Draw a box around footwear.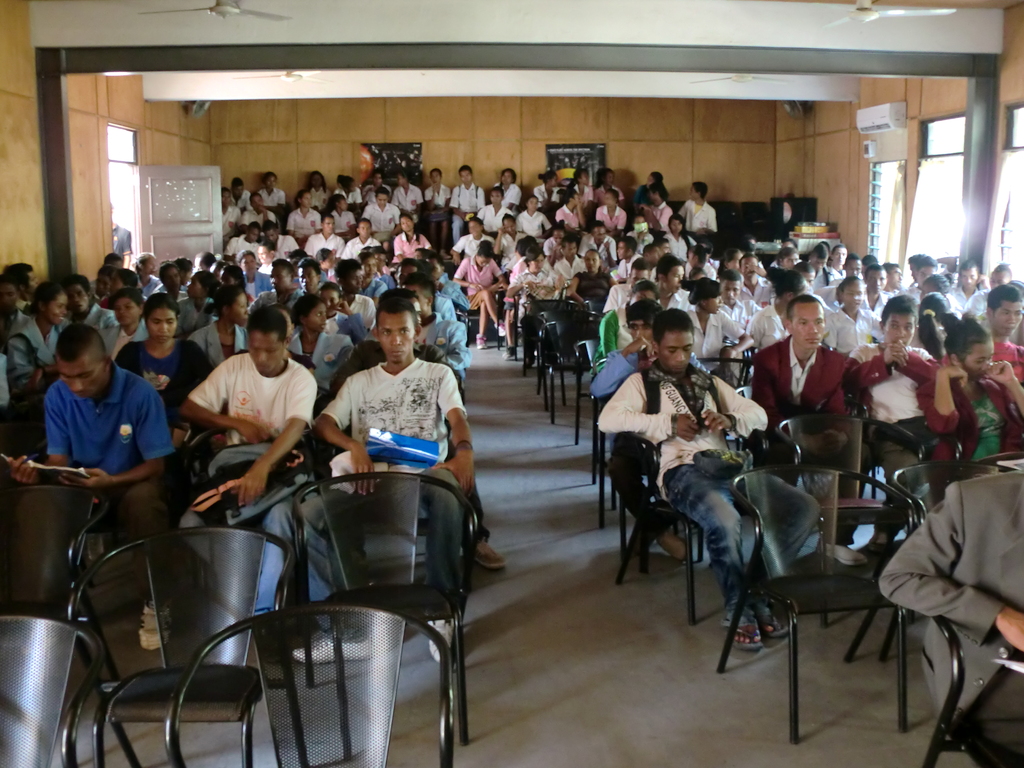
l=136, t=586, r=170, b=651.
